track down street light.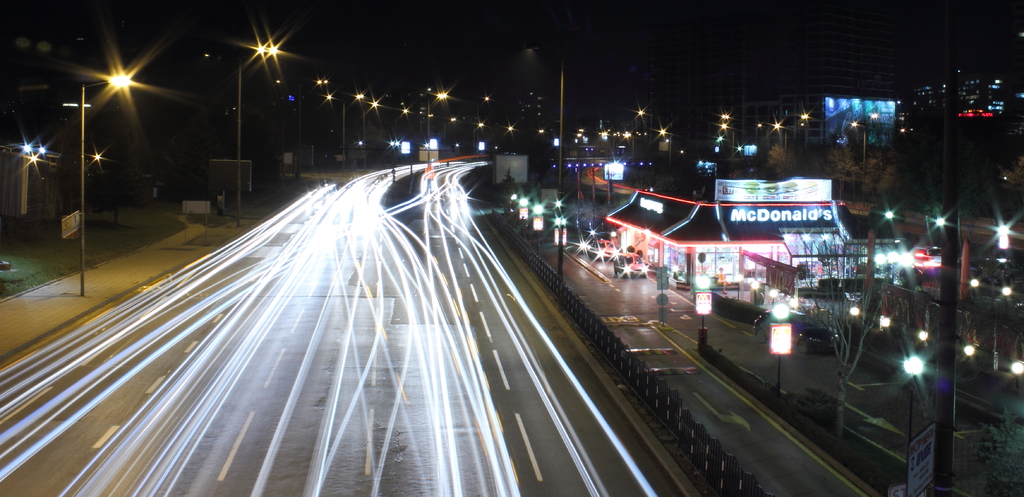
Tracked to (left=507, top=124, right=521, bottom=137).
